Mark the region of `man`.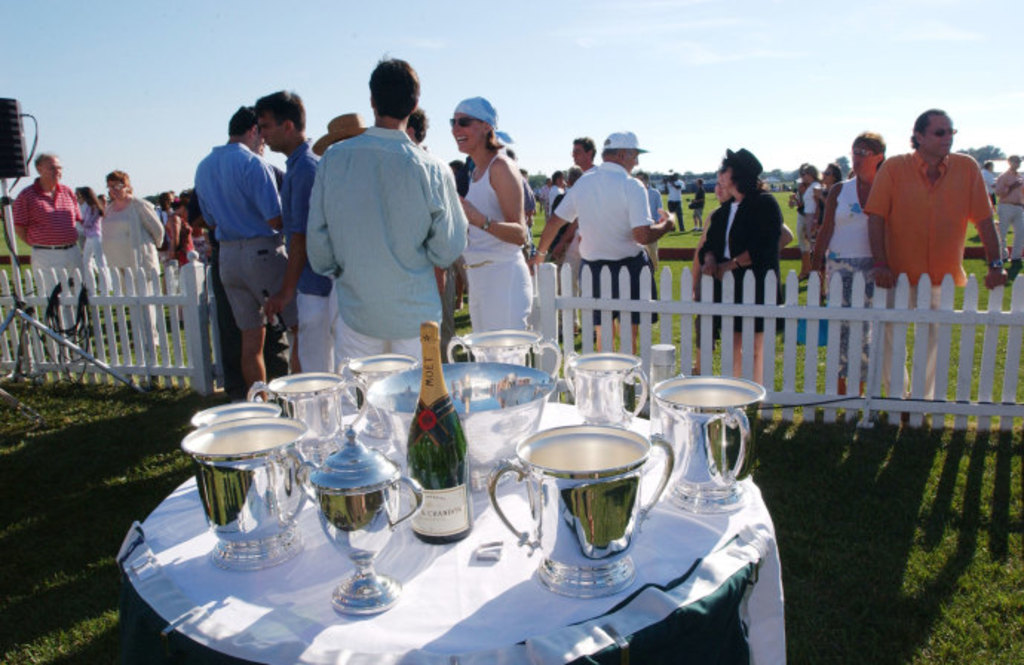
Region: 561:134:601:334.
